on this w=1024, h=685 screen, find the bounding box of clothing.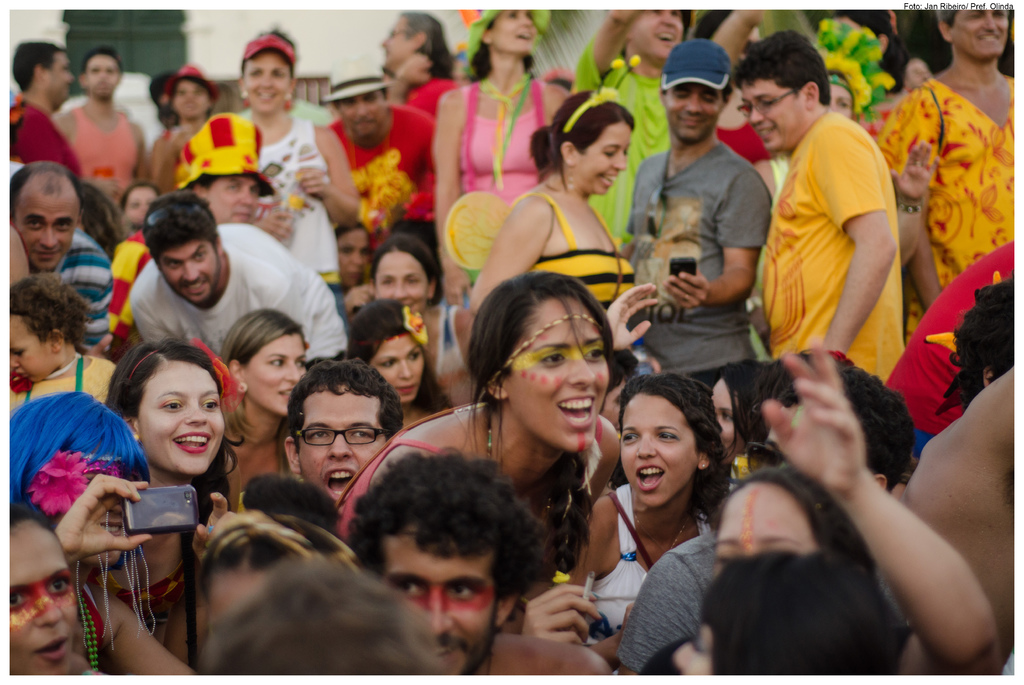
Bounding box: [x1=171, y1=107, x2=285, y2=200].
